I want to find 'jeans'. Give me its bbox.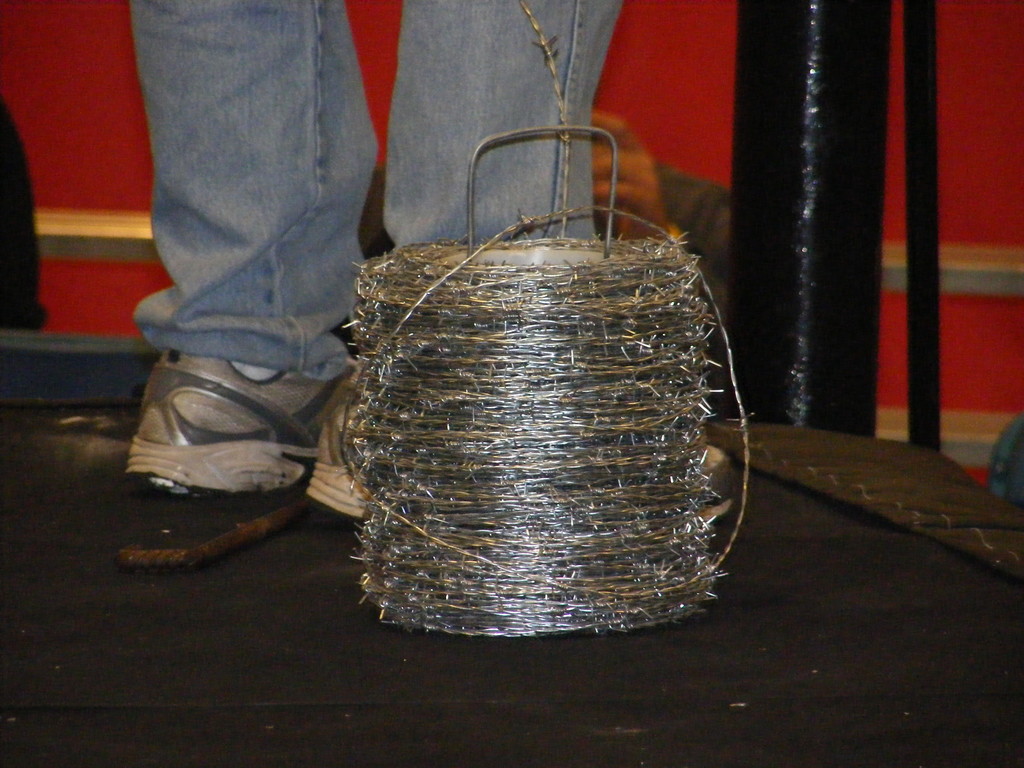
box=[128, 0, 621, 380].
